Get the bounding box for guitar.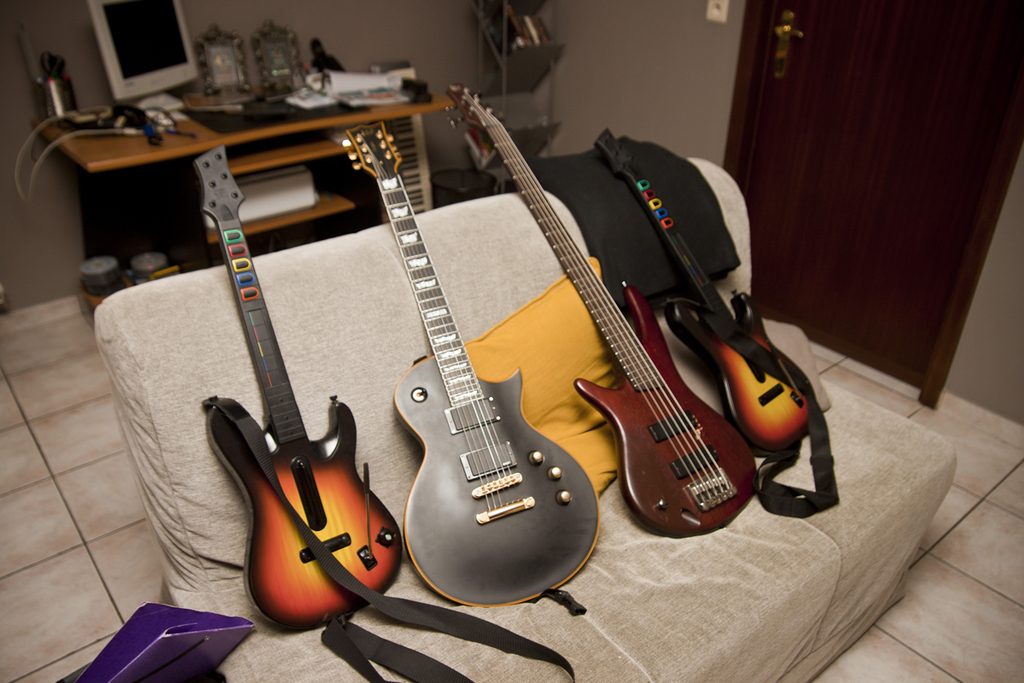
(585,123,821,460).
